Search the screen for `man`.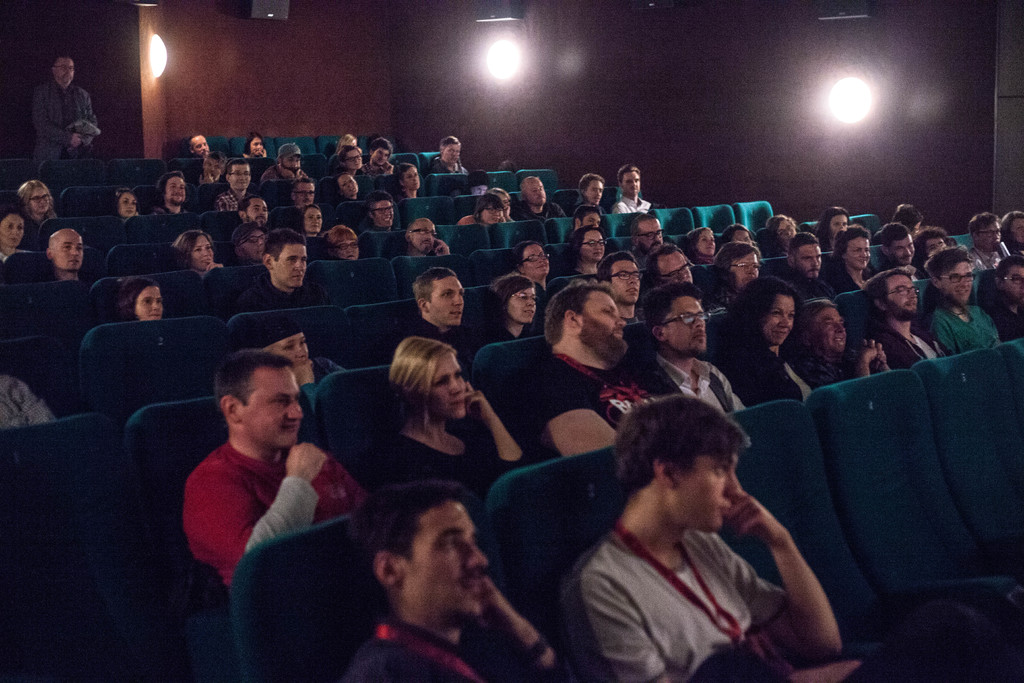
Found at rect(237, 195, 271, 227).
